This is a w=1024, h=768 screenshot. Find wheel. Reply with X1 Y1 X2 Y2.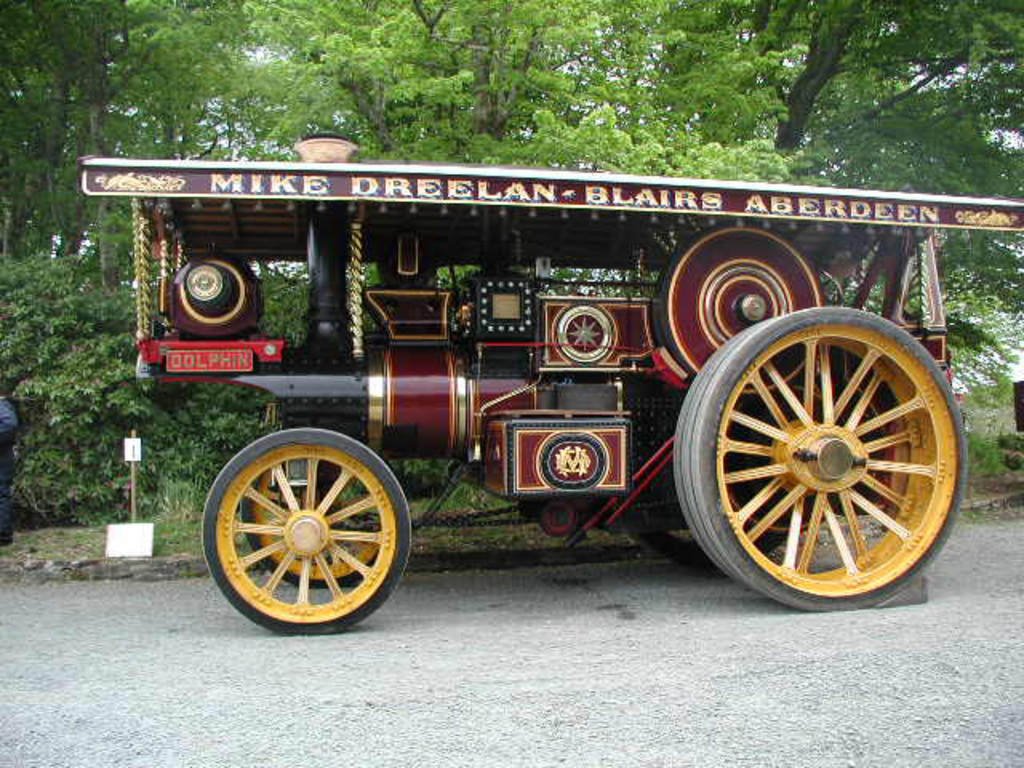
203 427 413 635.
